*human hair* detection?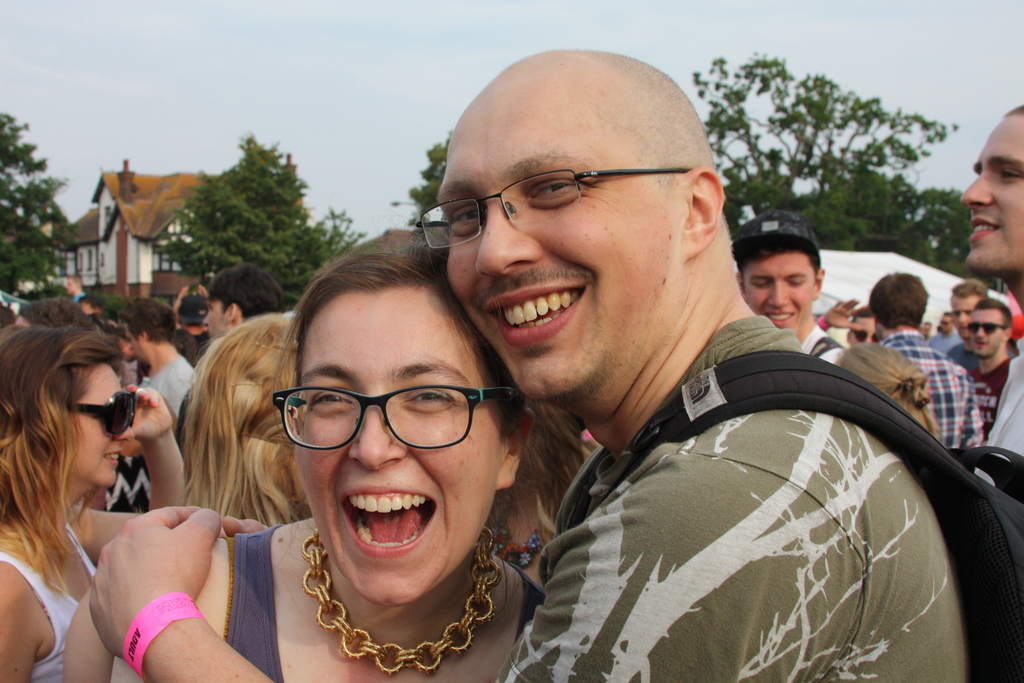
x1=211 y1=265 x2=283 y2=329
